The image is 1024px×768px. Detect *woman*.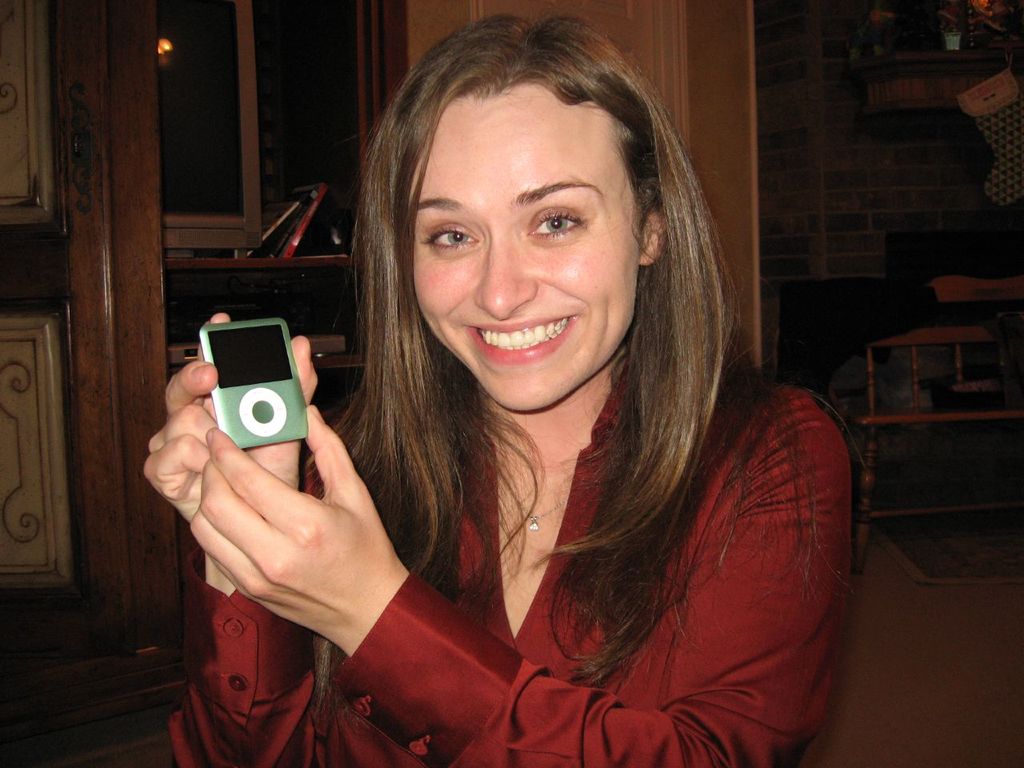
Detection: box=[248, 15, 821, 767].
